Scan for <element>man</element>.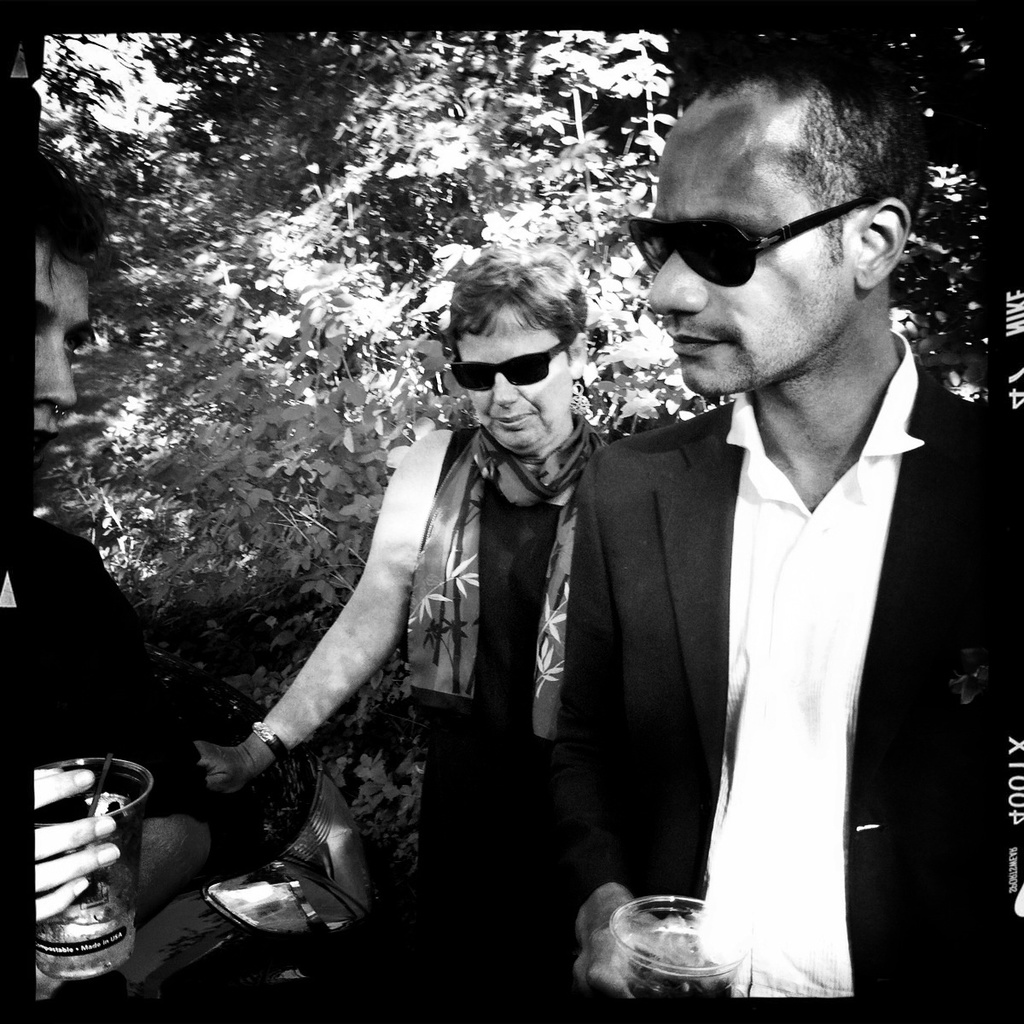
Scan result: (x1=33, y1=157, x2=317, y2=998).
